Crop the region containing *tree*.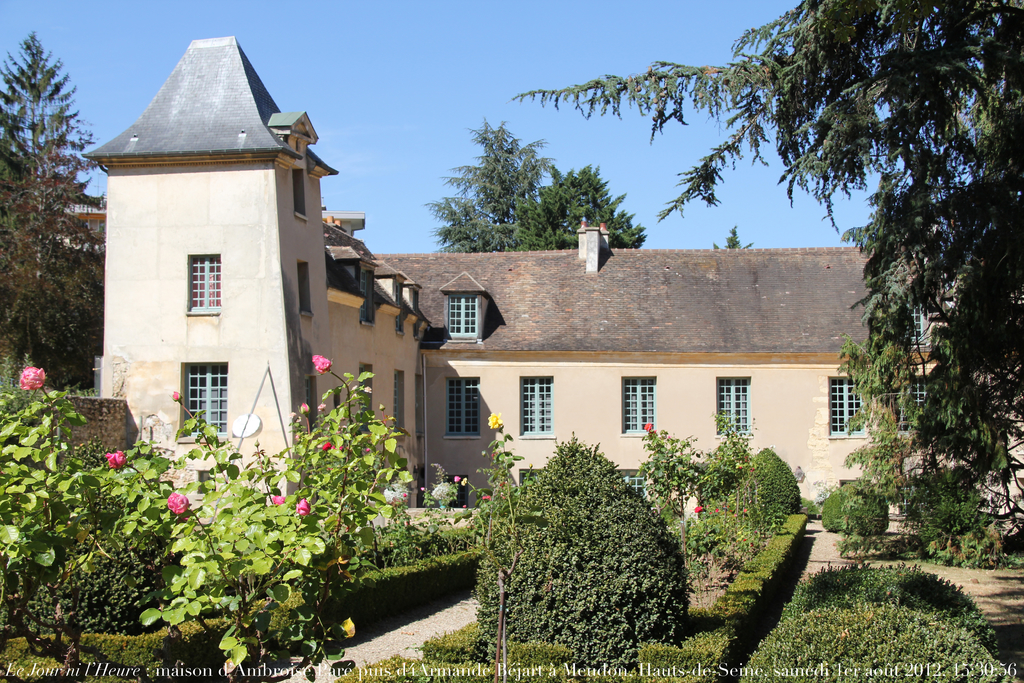
Crop region: crop(433, 123, 643, 252).
